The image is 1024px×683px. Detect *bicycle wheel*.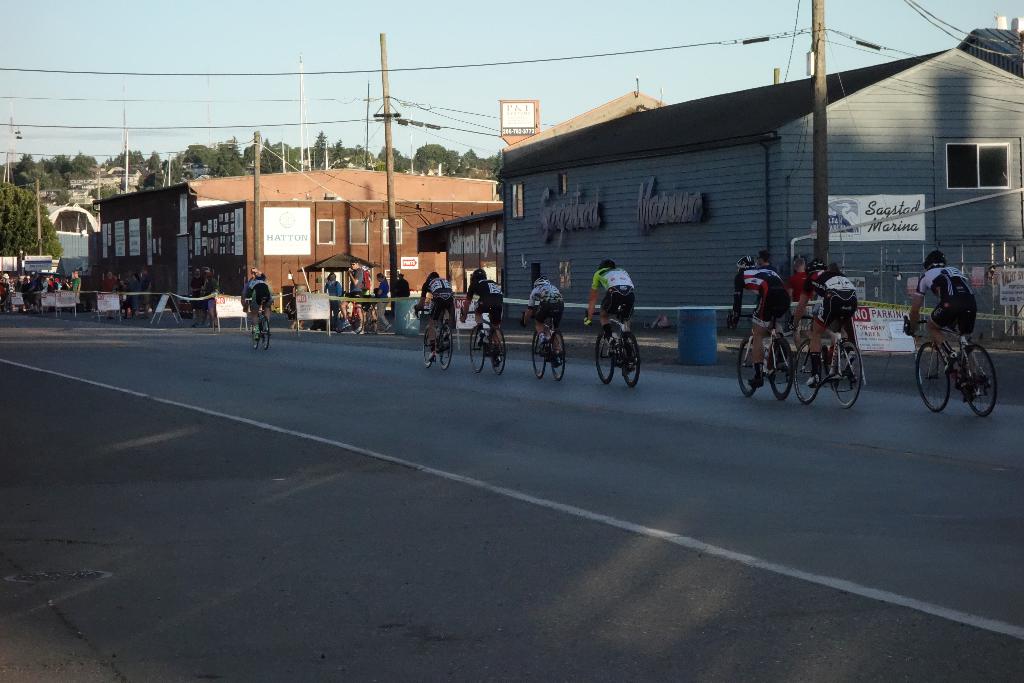
Detection: (left=535, top=328, right=547, bottom=383).
